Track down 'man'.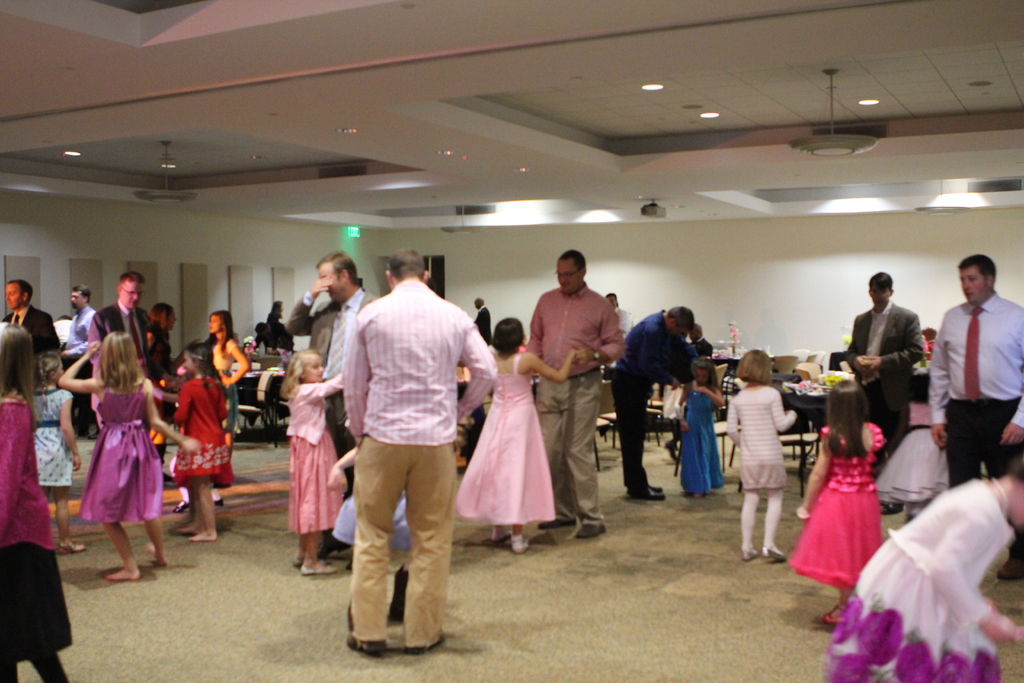
Tracked to l=0, t=265, r=63, b=382.
